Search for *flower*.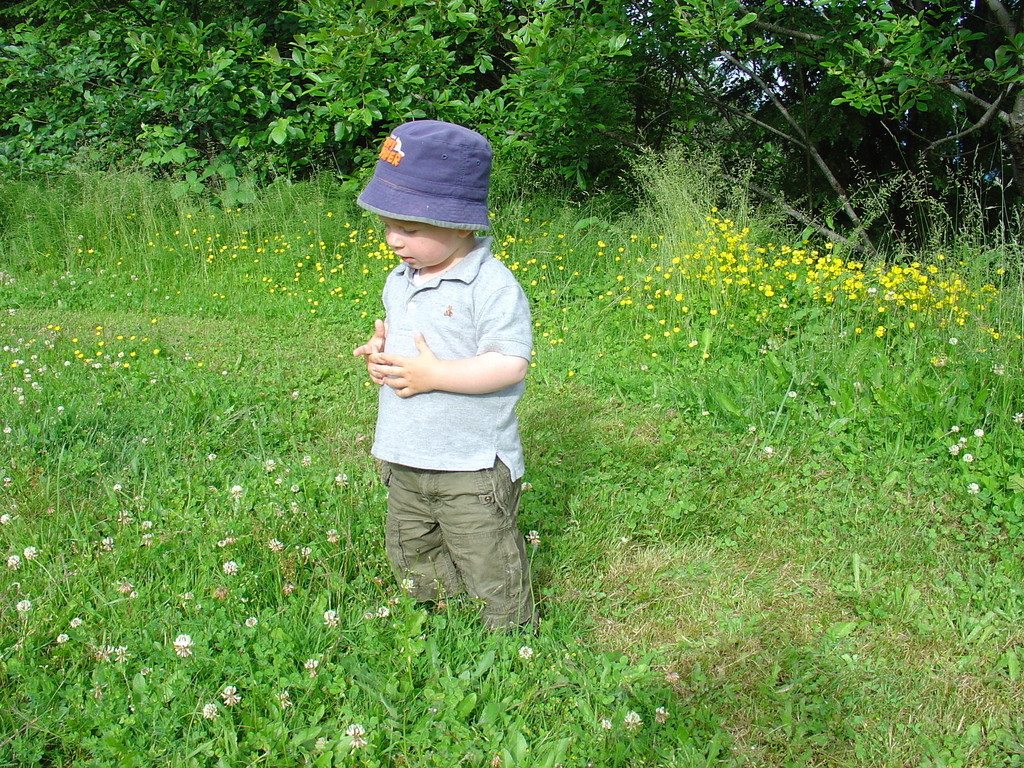
Found at (602, 717, 610, 728).
